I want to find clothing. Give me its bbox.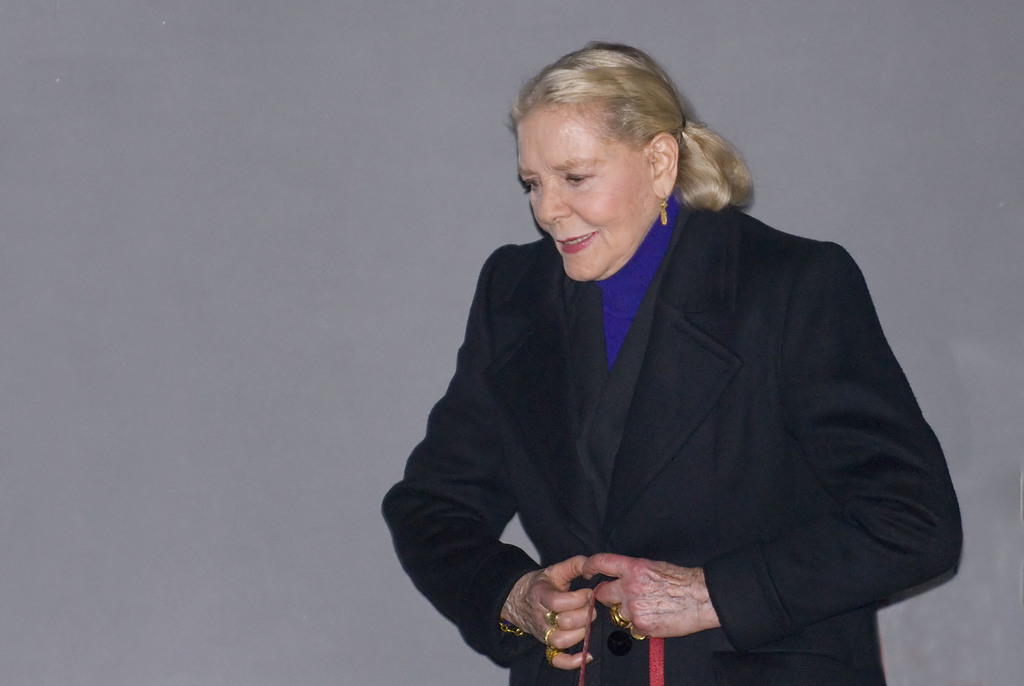
[left=405, top=186, right=952, bottom=674].
